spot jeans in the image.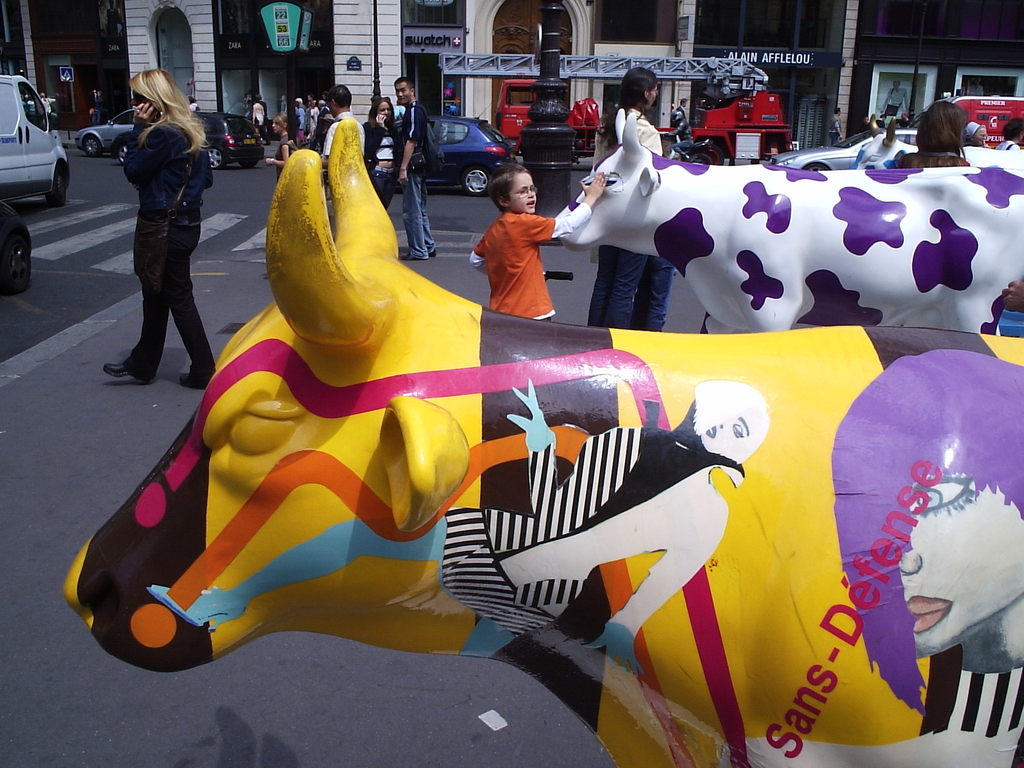
jeans found at <box>641,254,677,328</box>.
